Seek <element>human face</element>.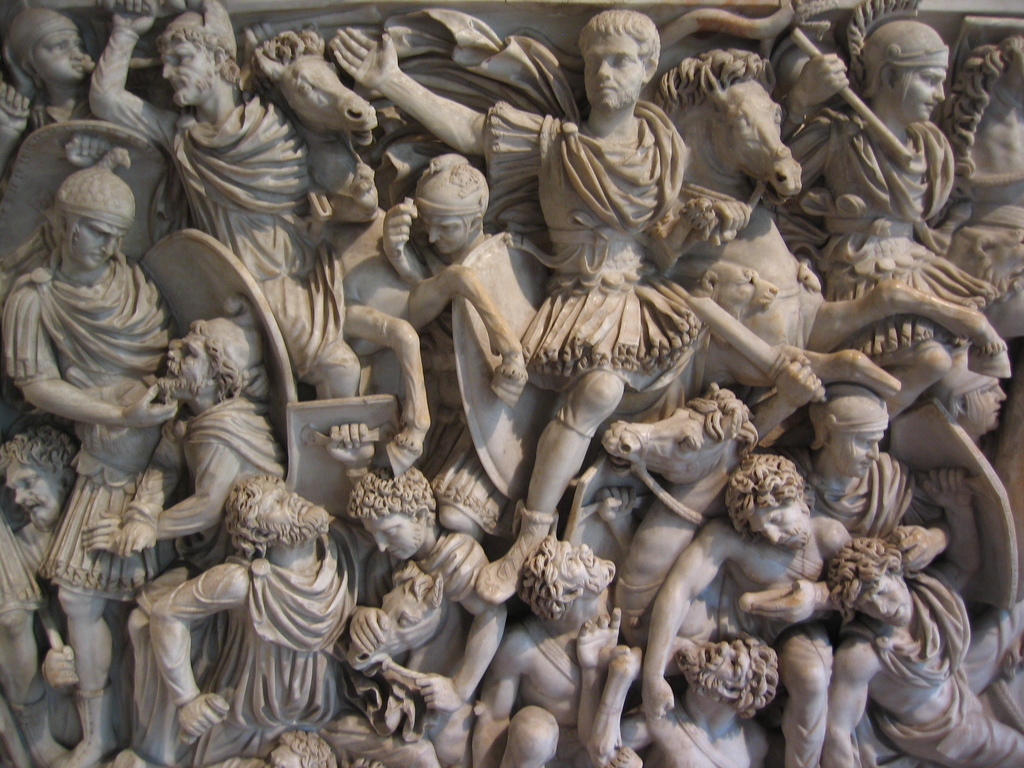
{"left": 681, "top": 639, "right": 747, "bottom": 691}.
